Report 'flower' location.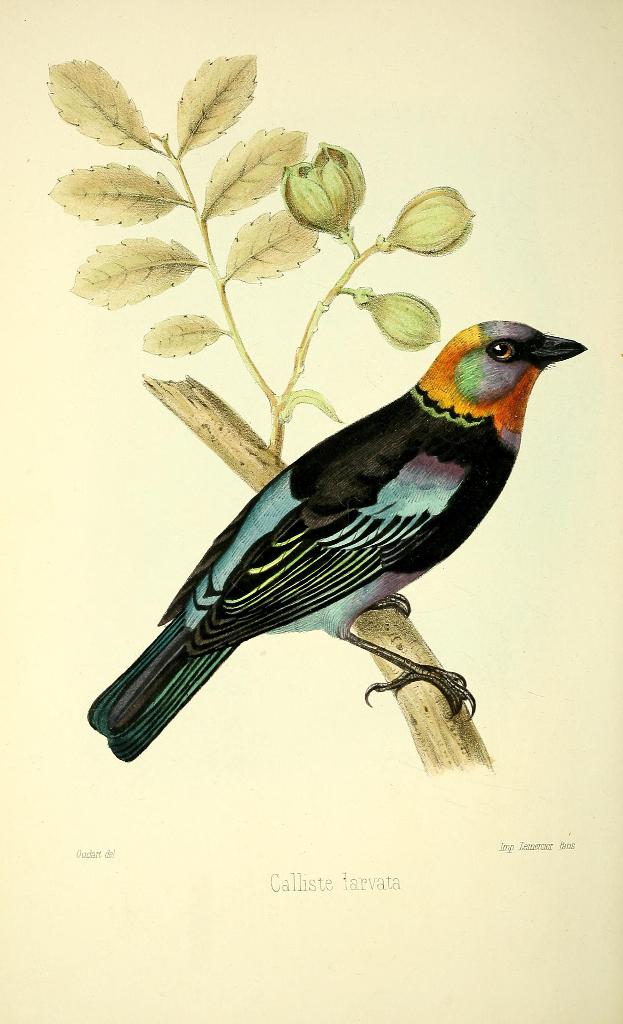
Report: x1=291, y1=134, x2=379, y2=223.
